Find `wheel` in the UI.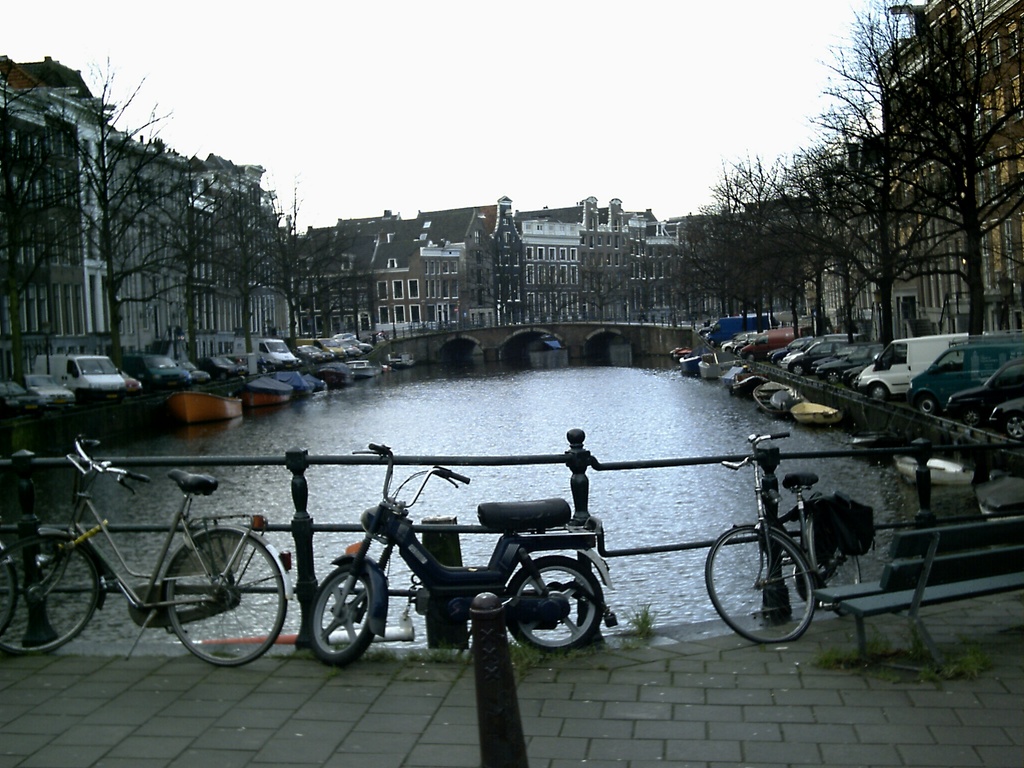
UI element at (703, 524, 815, 639).
